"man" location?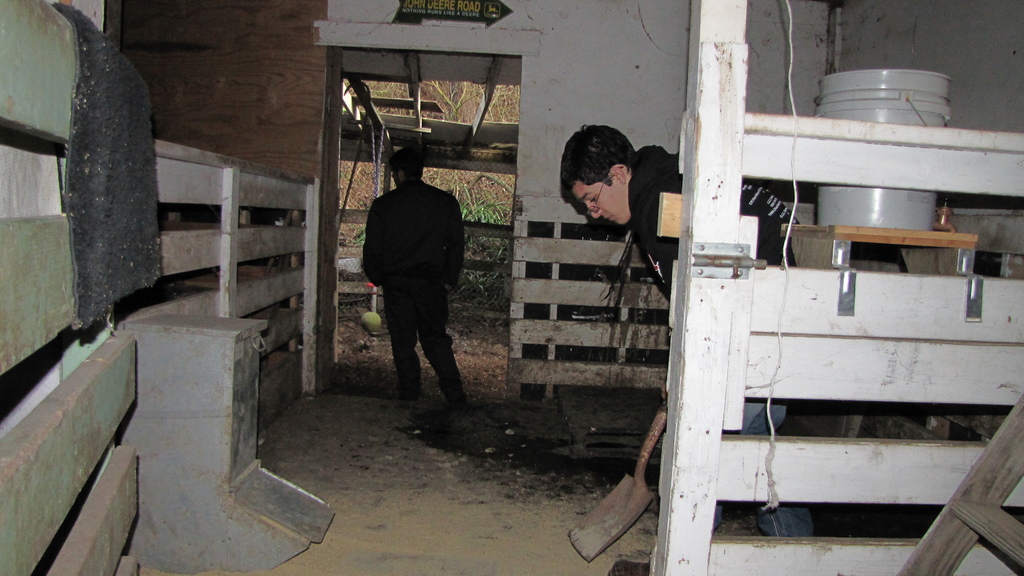
bbox=[563, 116, 808, 543]
